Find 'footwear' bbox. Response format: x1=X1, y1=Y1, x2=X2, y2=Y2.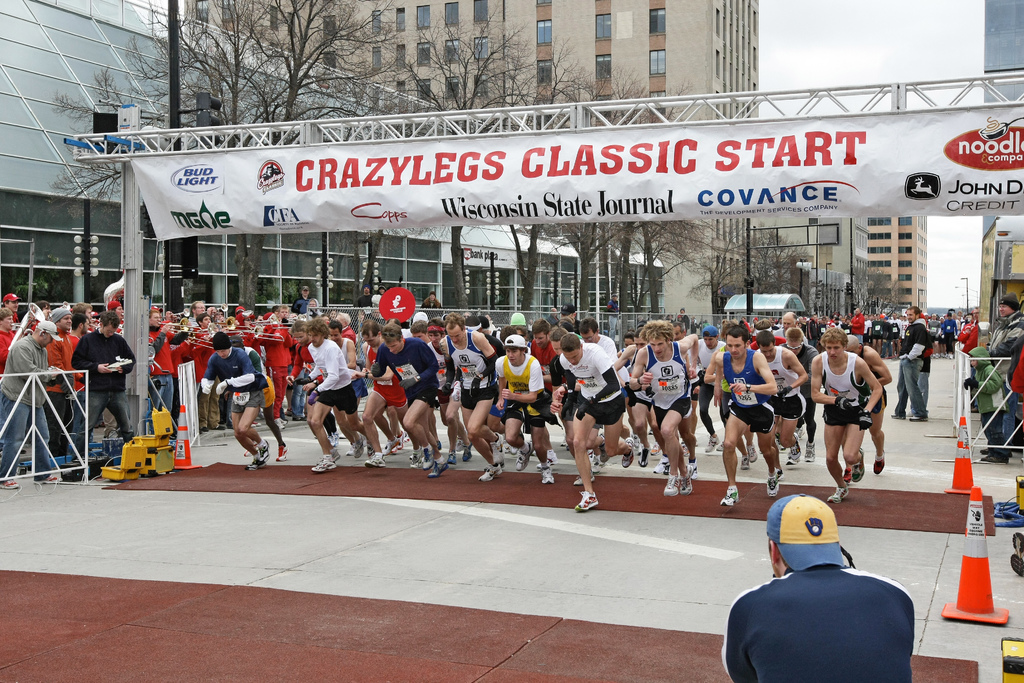
x1=259, y1=438, x2=272, y2=463.
